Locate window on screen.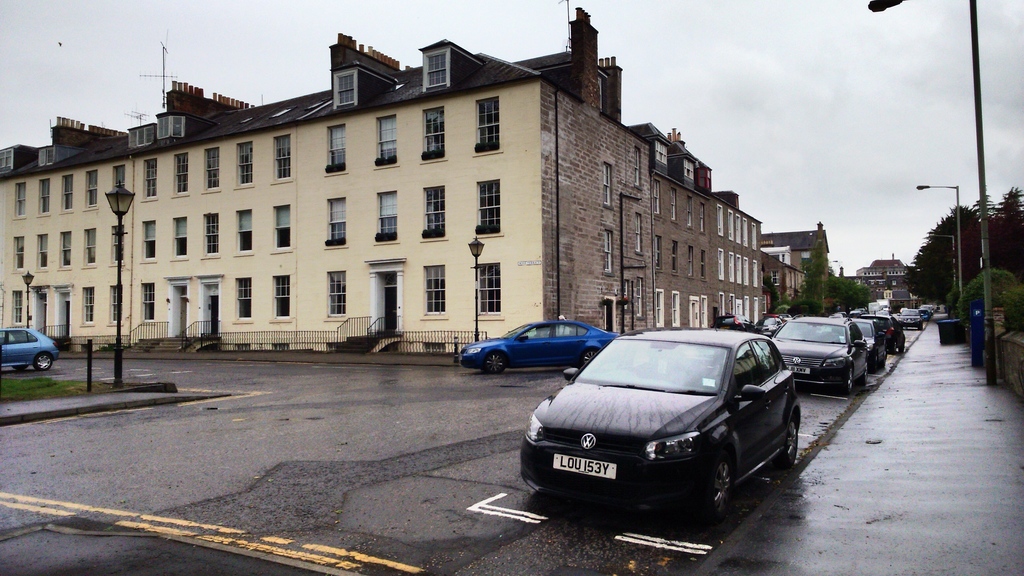
On screen at {"x1": 273, "y1": 135, "x2": 294, "y2": 175}.
